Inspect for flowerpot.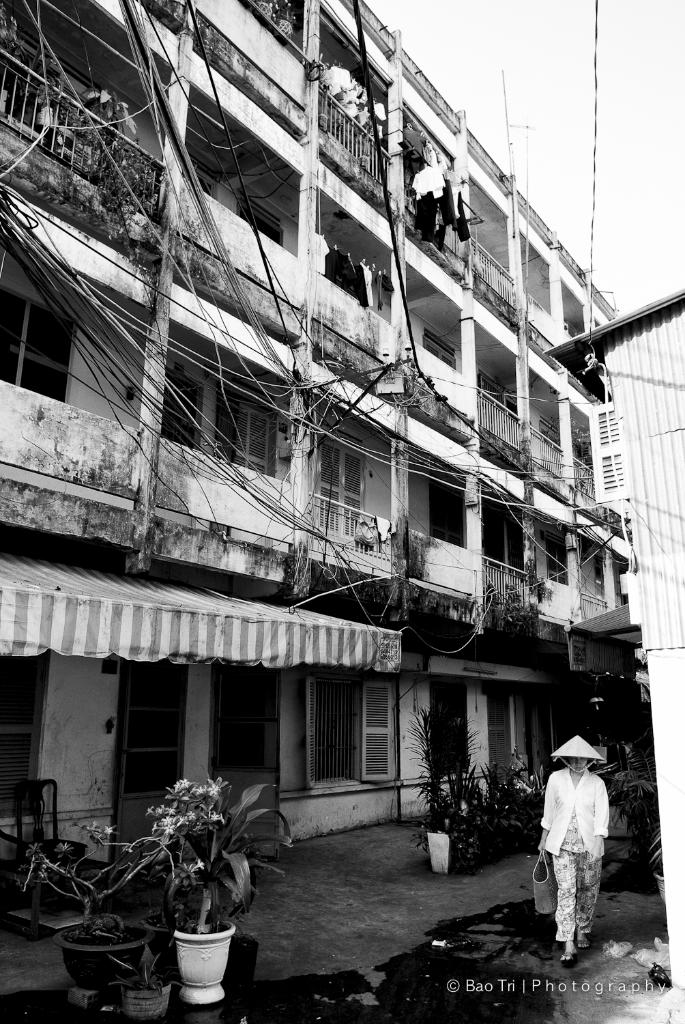
Inspection: (x1=158, y1=918, x2=241, y2=1000).
